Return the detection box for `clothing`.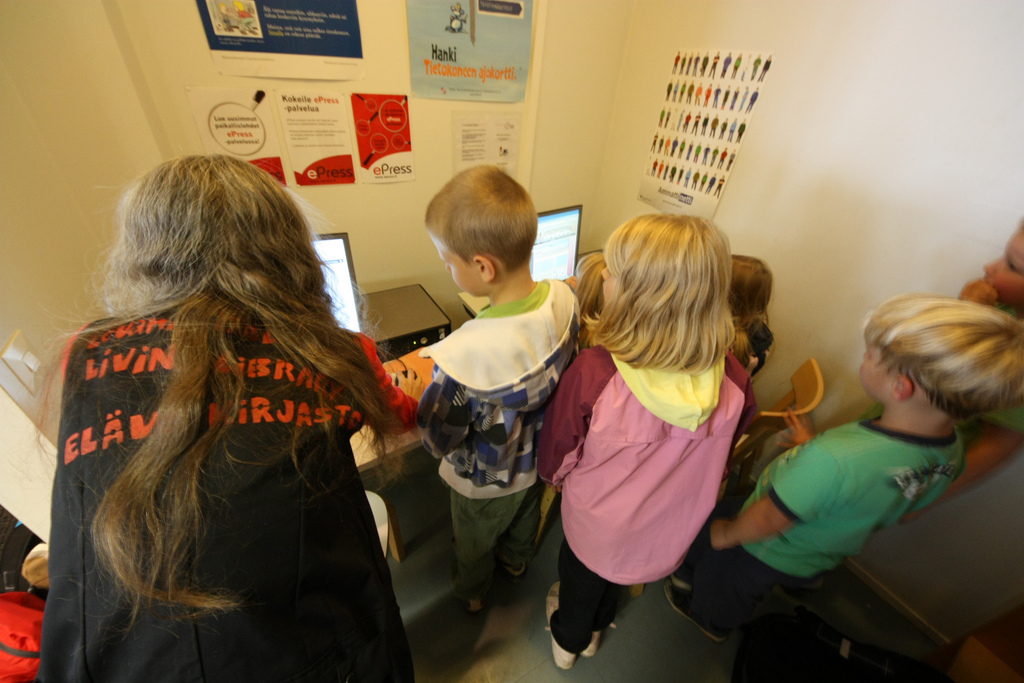
695, 407, 976, 631.
